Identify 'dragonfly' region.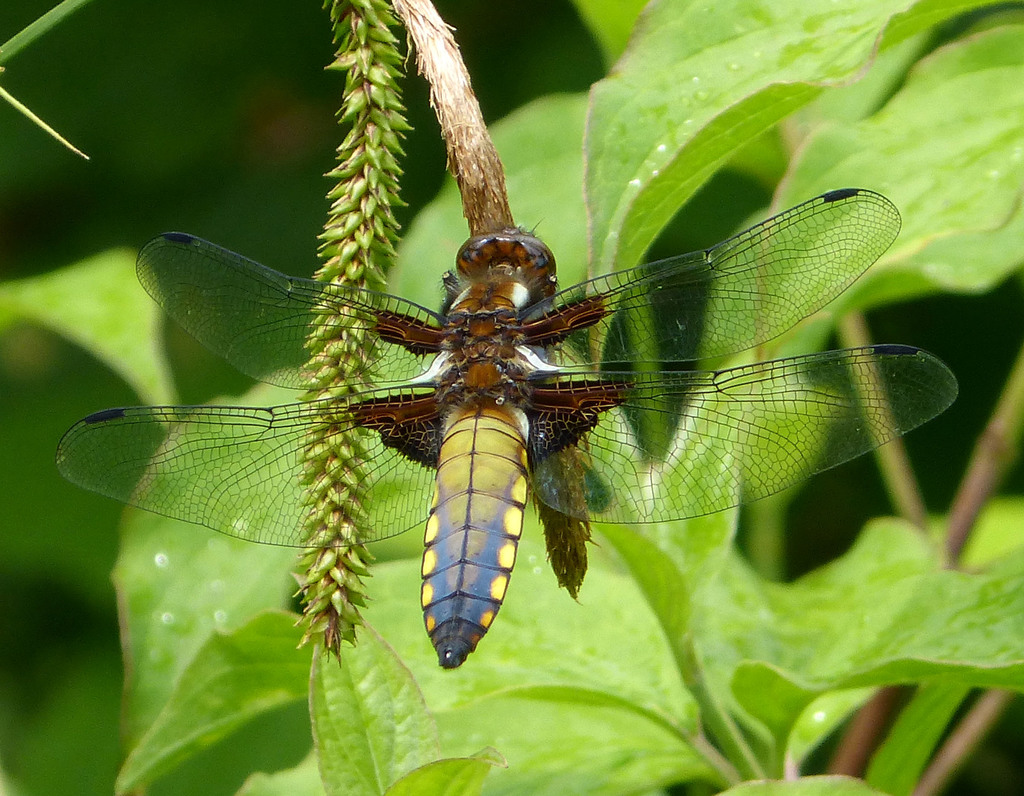
Region: 56,193,961,672.
